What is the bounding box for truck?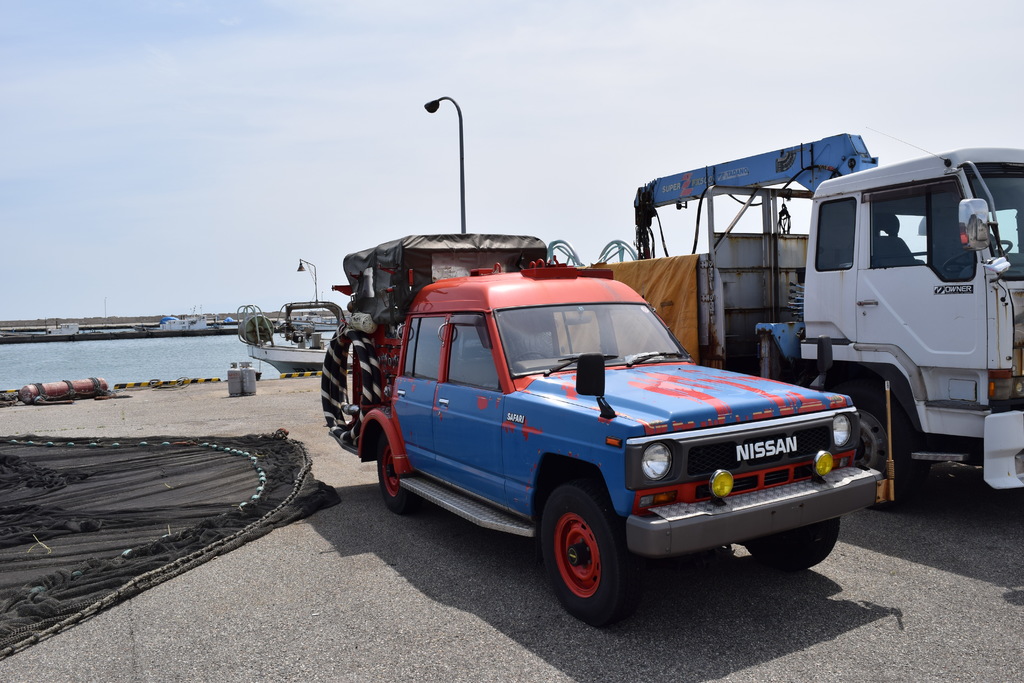
x1=346 y1=265 x2=899 y2=620.
